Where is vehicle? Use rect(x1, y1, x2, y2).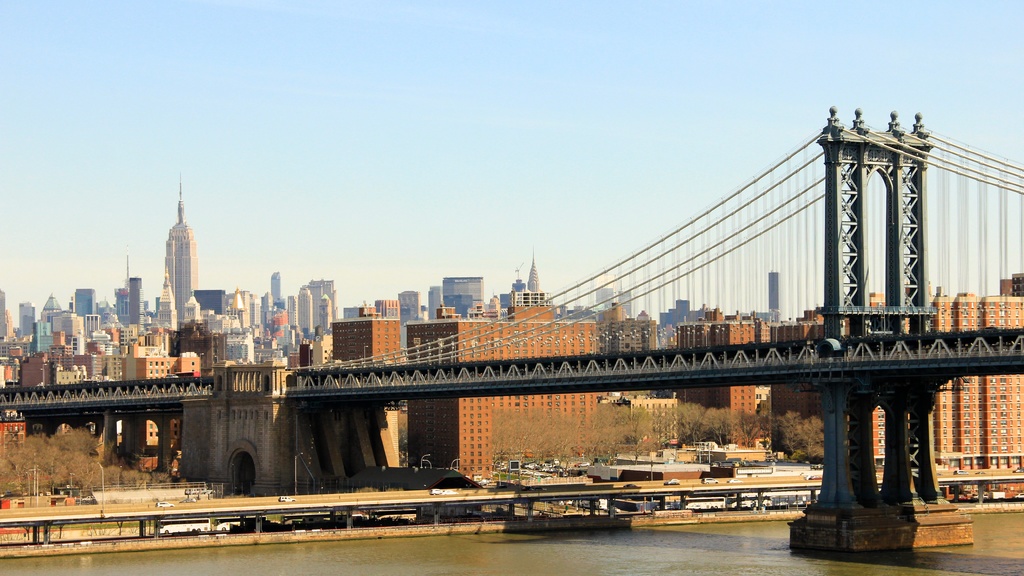
rect(49, 473, 102, 508).
